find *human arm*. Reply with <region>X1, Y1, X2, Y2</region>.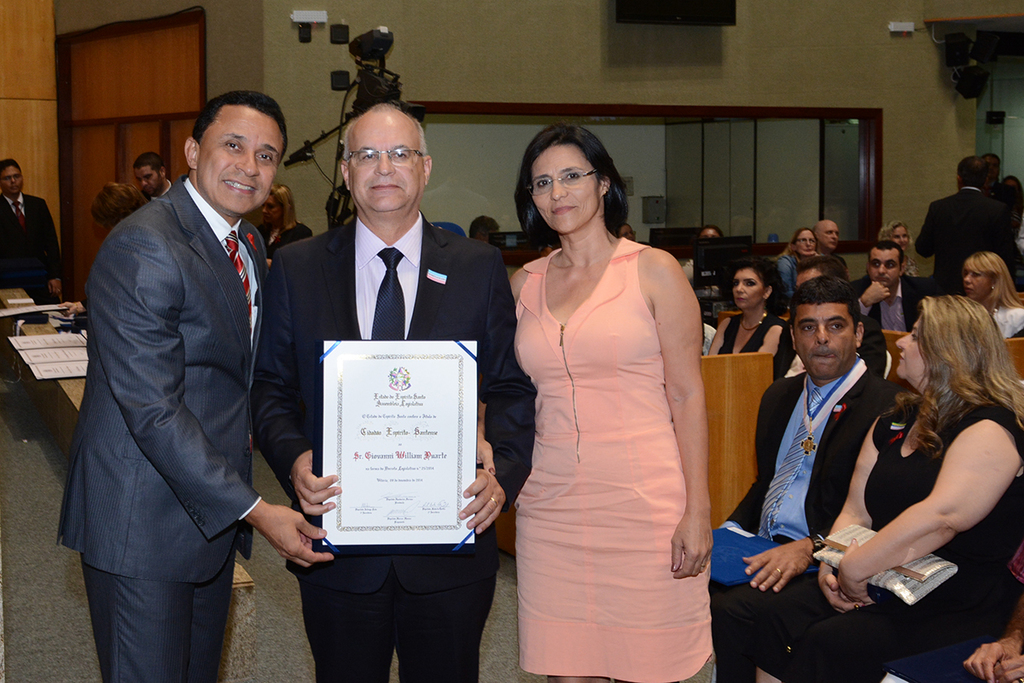
<region>758, 324, 787, 353</region>.
